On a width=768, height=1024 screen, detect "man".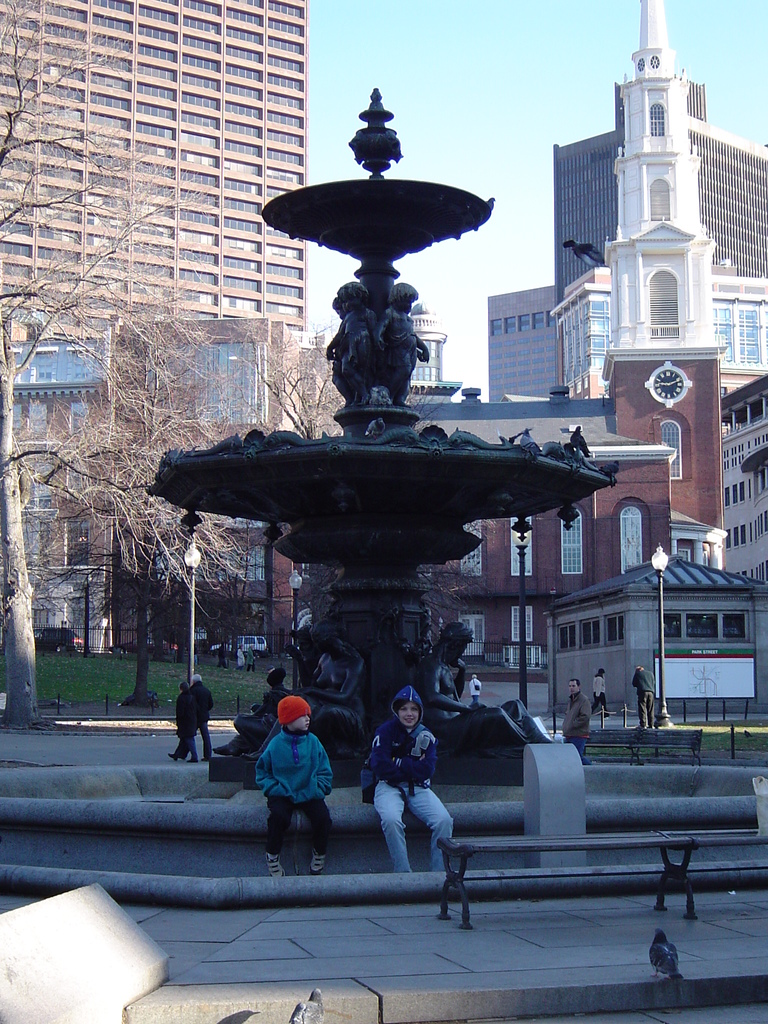
628/662/654/730.
